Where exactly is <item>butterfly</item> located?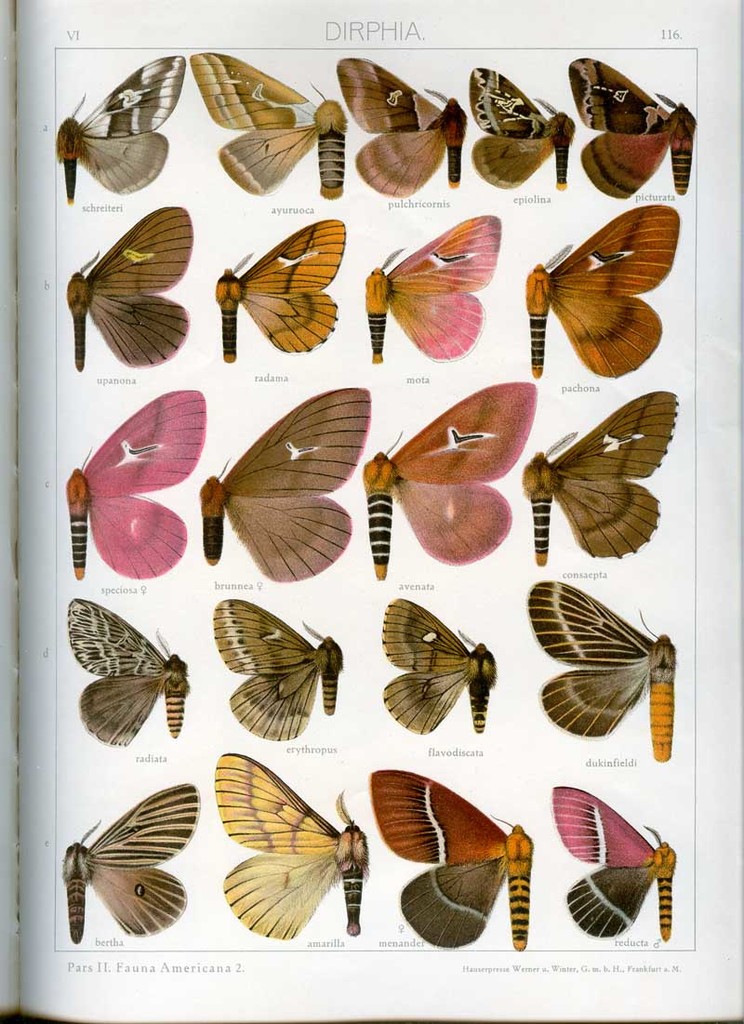
Its bounding box is 359 381 534 579.
